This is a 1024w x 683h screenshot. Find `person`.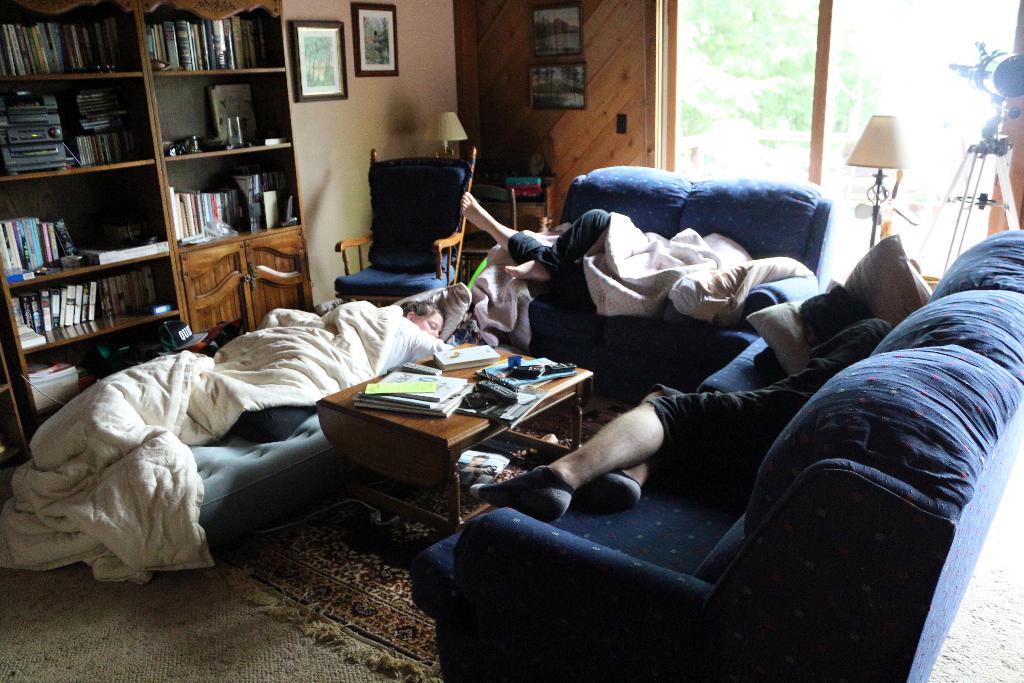
Bounding box: bbox=(469, 284, 898, 520).
